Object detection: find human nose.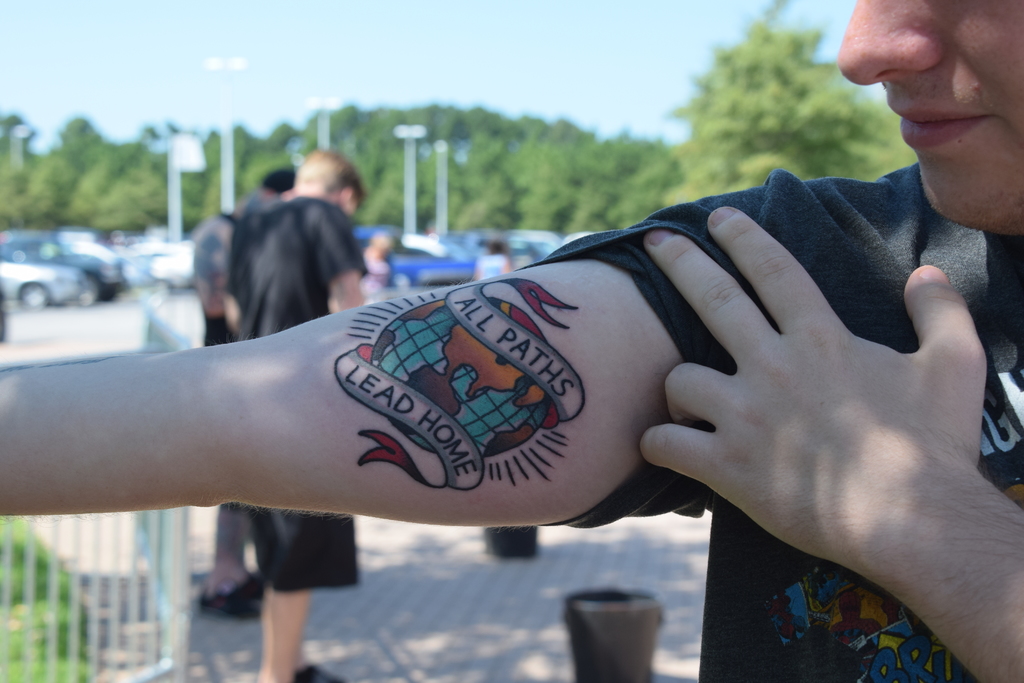
[left=832, top=0, right=941, bottom=95].
